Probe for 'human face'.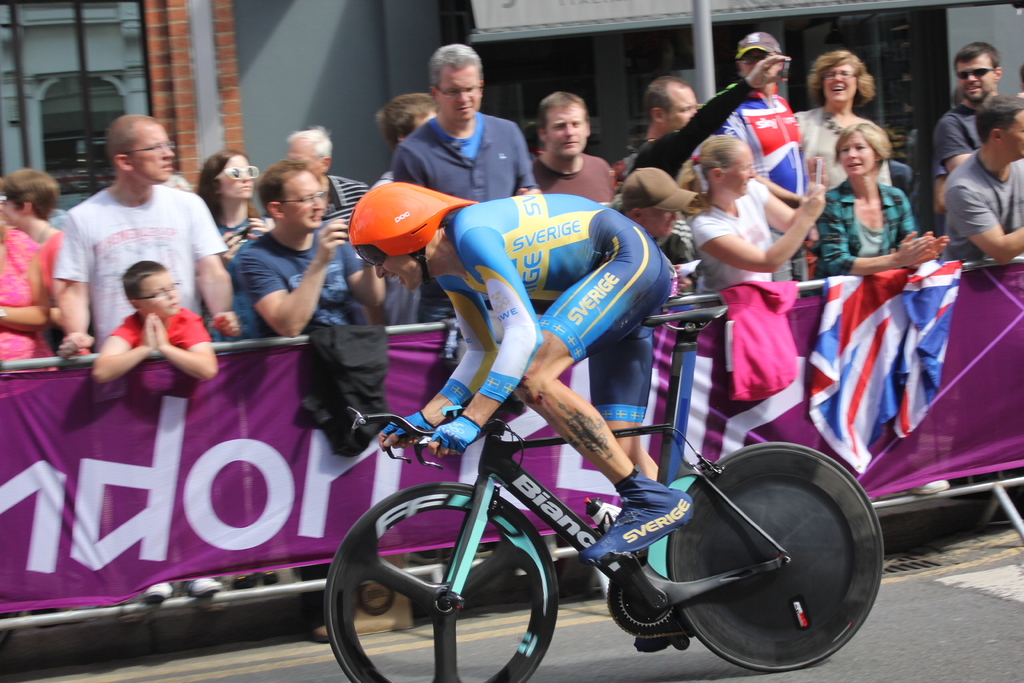
Probe result: pyautogui.locateOnScreen(740, 54, 760, 76).
